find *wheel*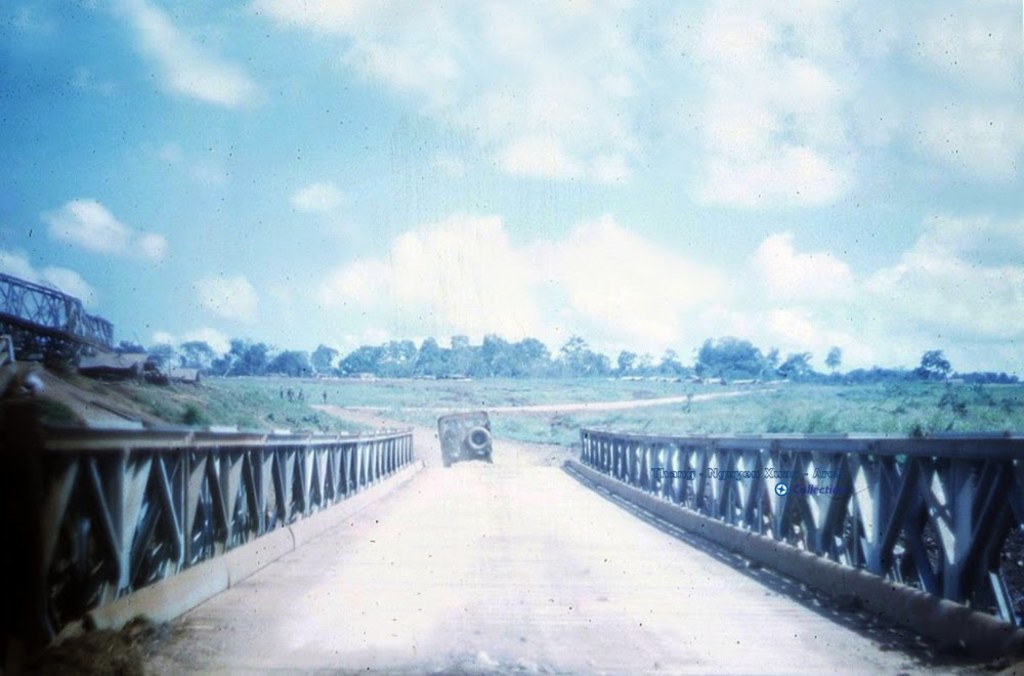
470, 422, 493, 446
